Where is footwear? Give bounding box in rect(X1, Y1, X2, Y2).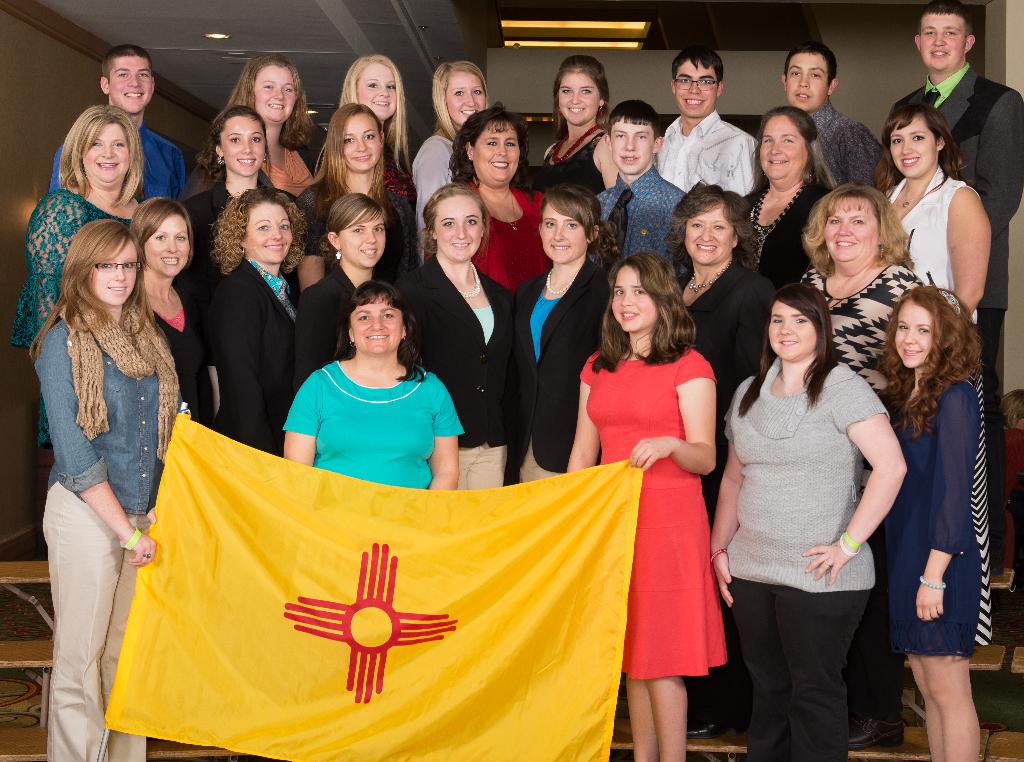
rect(846, 709, 900, 752).
